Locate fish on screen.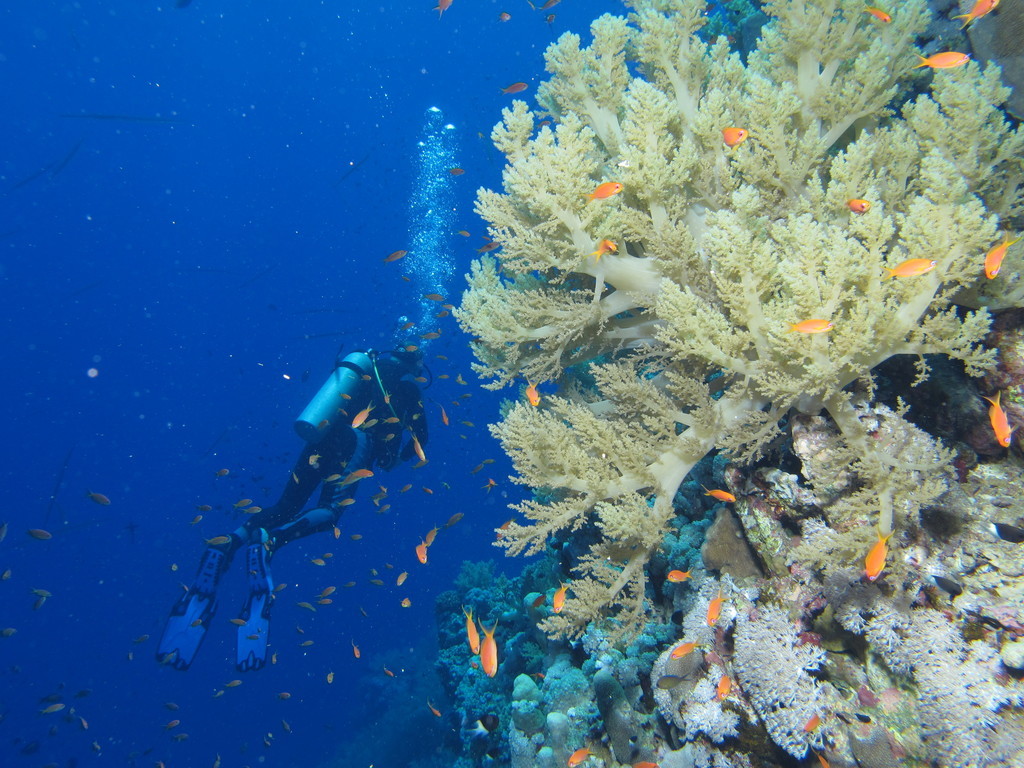
On screen at rect(430, 489, 433, 494).
